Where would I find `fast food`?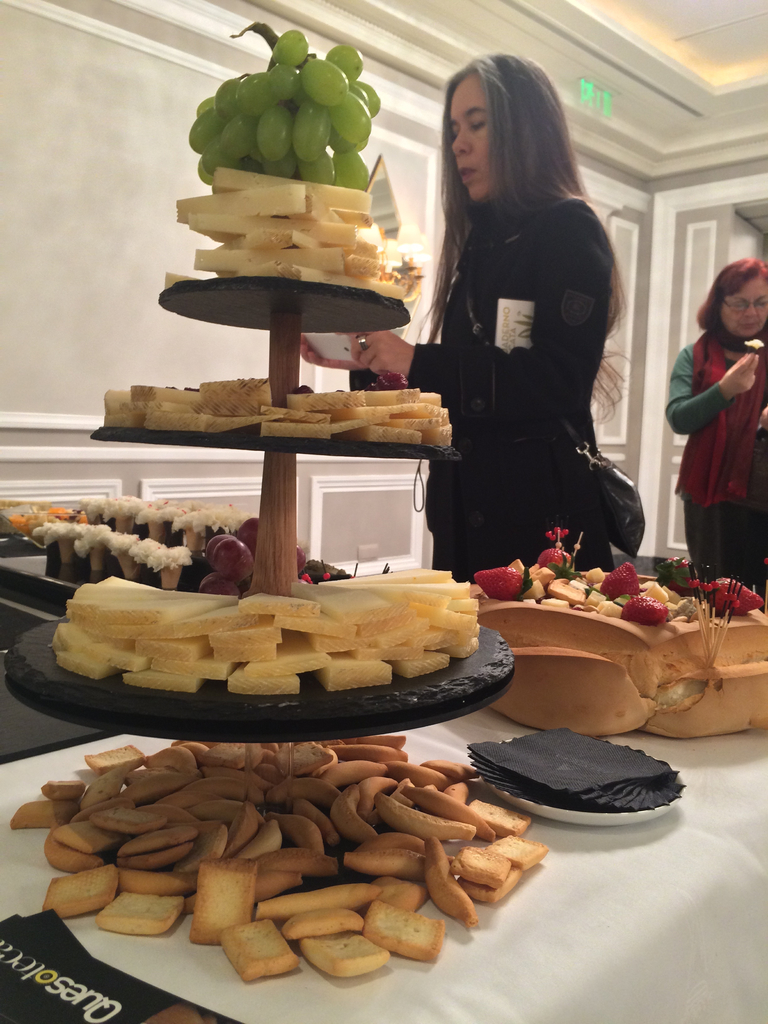
At crop(484, 555, 767, 749).
